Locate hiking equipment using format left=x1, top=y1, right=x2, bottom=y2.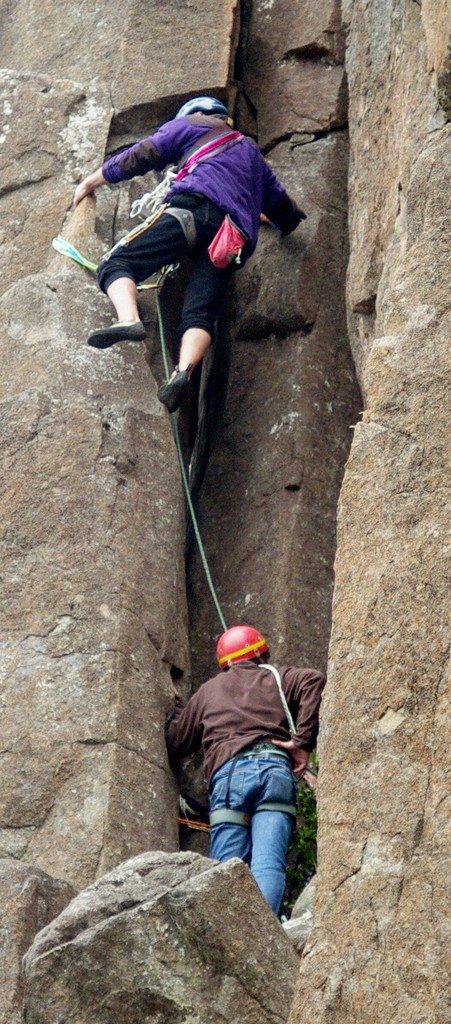
left=173, top=93, right=236, bottom=120.
